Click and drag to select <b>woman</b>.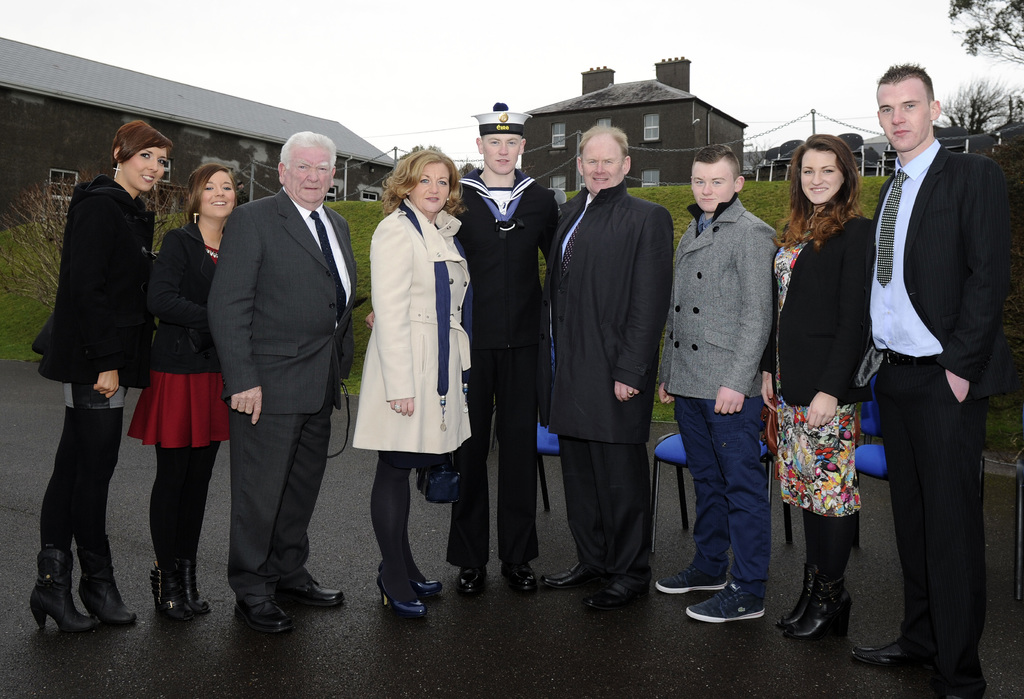
Selection: x1=352 y1=151 x2=468 y2=604.
